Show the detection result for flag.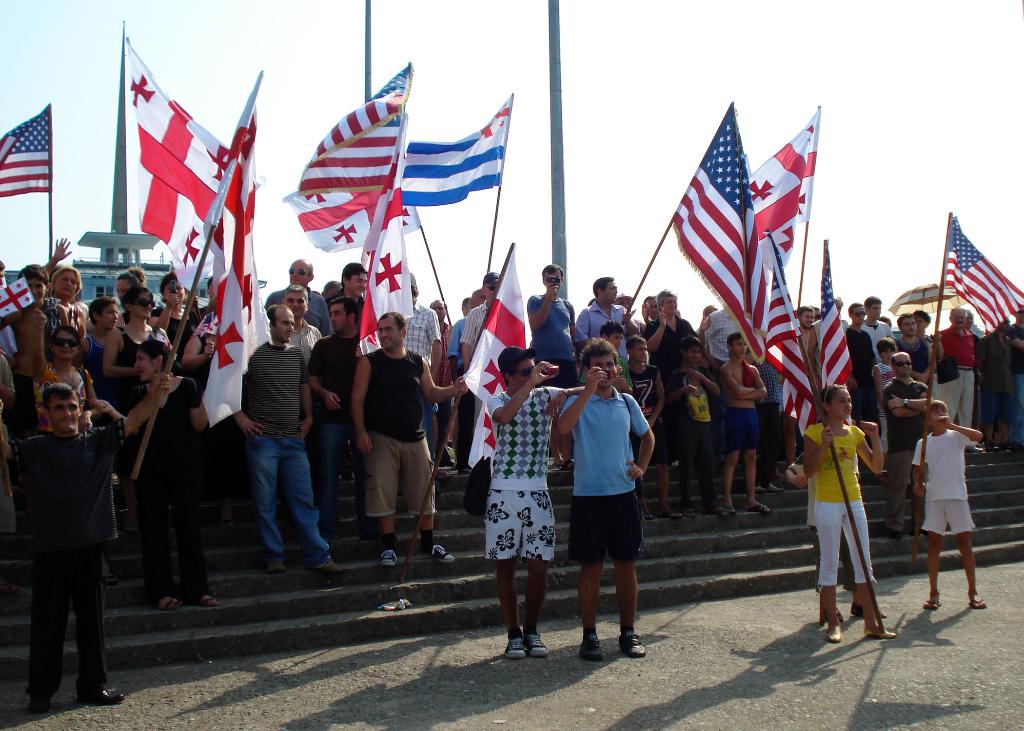
<box>121,35,238,262</box>.
